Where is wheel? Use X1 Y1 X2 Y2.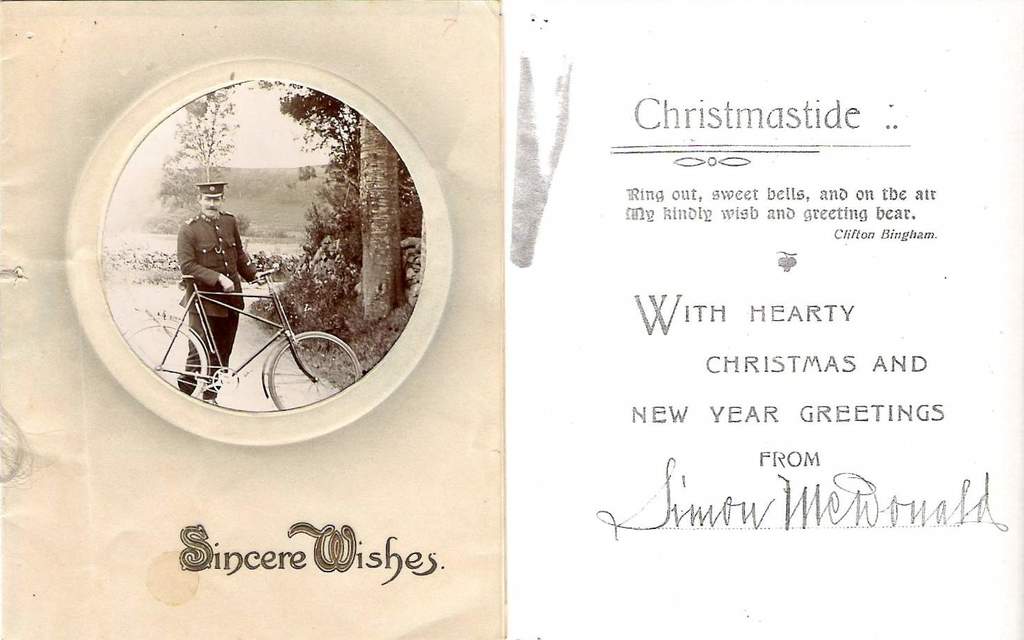
123 317 207 396.
